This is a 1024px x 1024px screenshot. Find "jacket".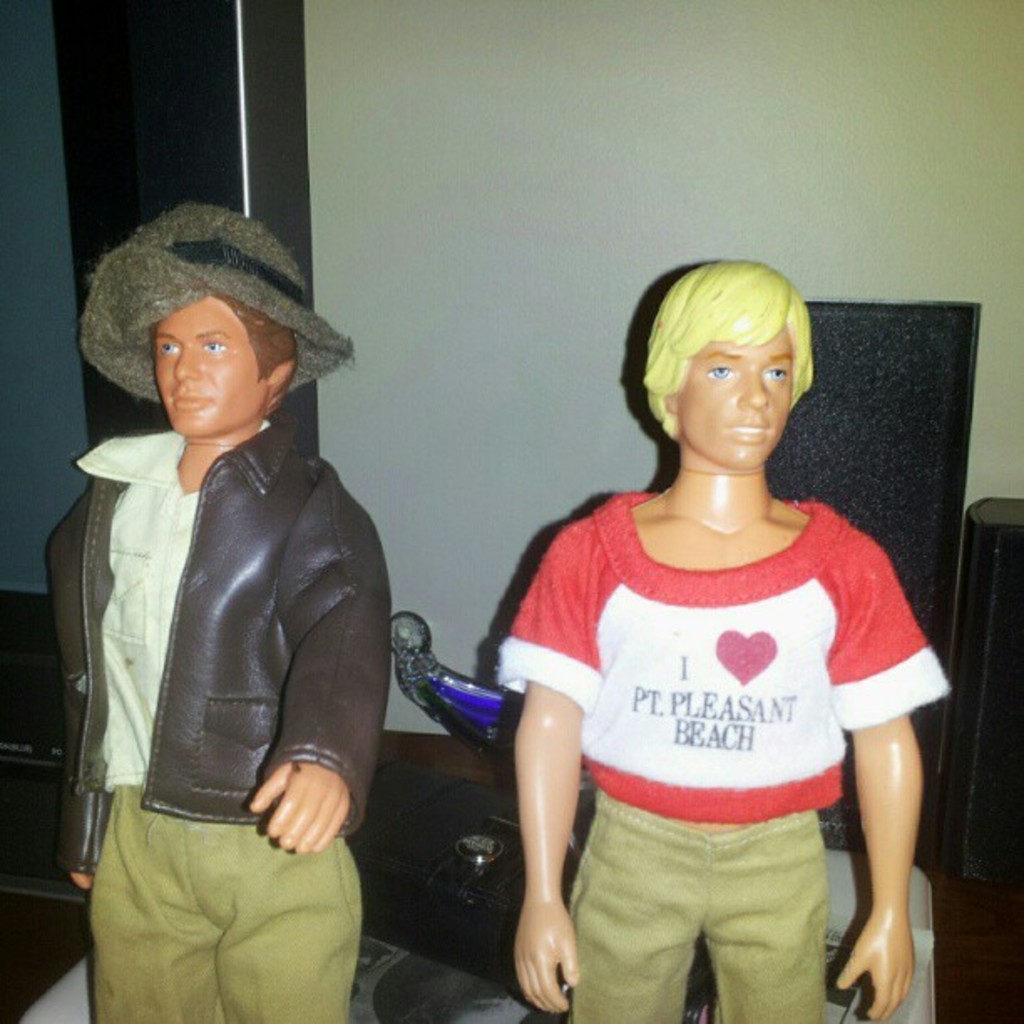
Bounding box: box(49, 321, 415, 892).
